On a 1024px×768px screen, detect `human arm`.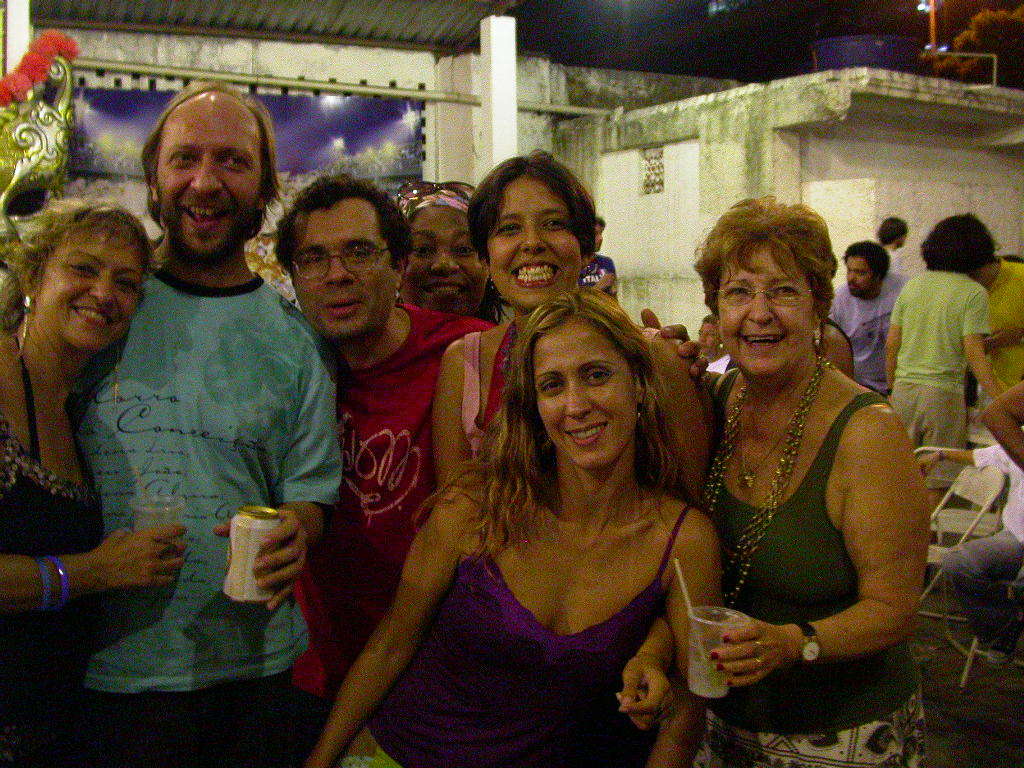
BBox(886, 276, 913, 390).
